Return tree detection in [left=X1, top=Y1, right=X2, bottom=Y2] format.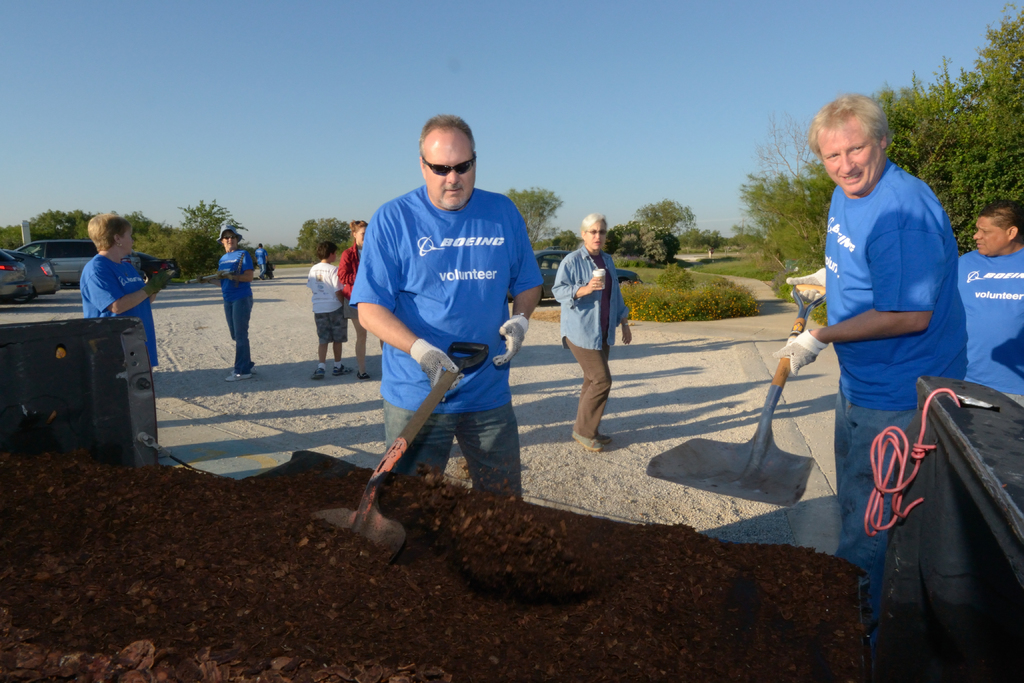
[left=606, top=217, right=644, bottom=255].
